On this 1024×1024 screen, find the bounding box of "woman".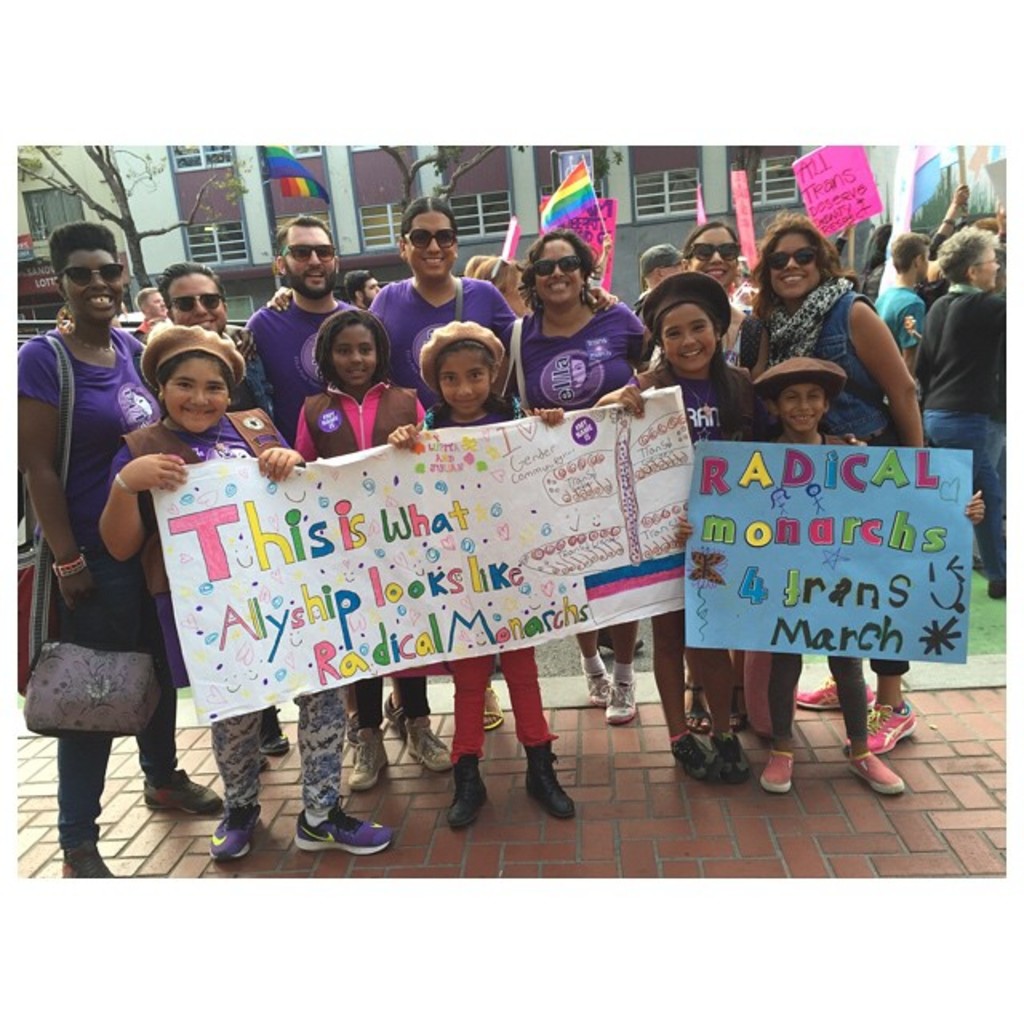
Bounding box: {"left": 22, "top": 222, "right": 200, "bottom": 872}.
